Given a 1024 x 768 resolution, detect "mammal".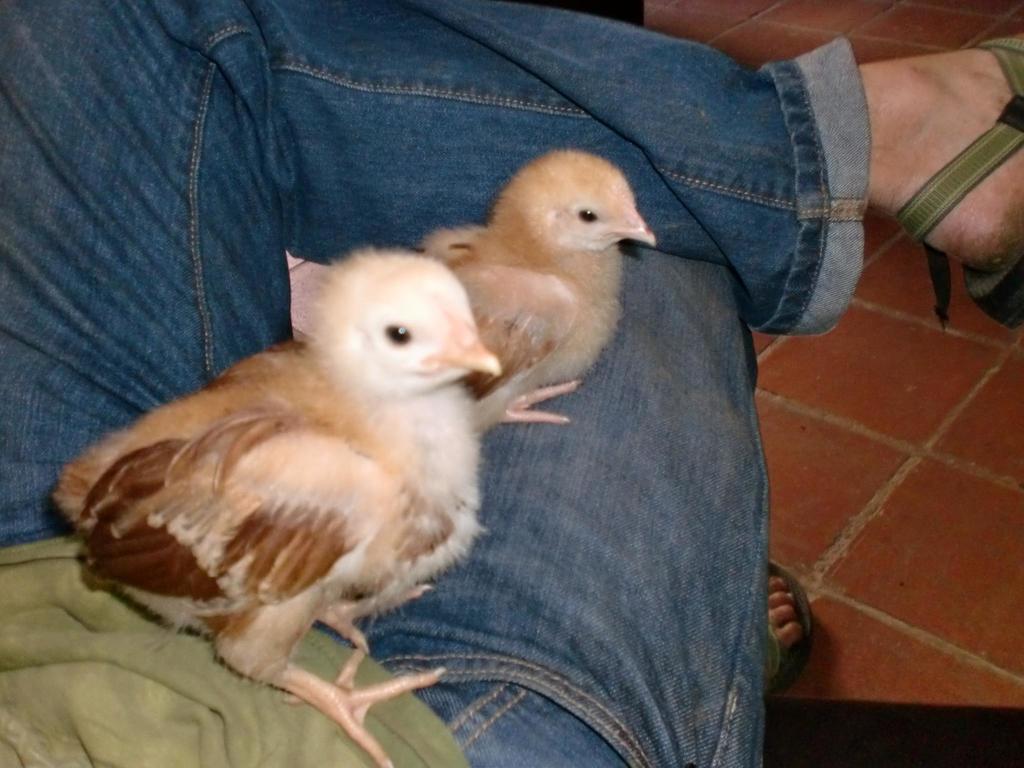
region(1, 0, 1023, 767).
